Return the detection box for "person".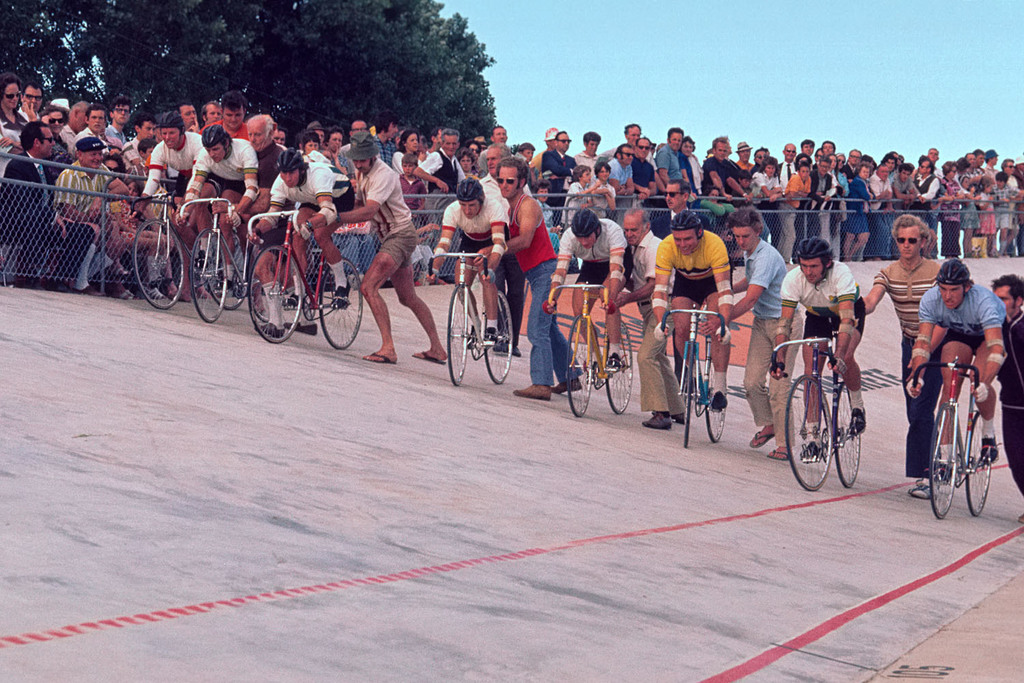
detection(246, 145, 351, 307).
